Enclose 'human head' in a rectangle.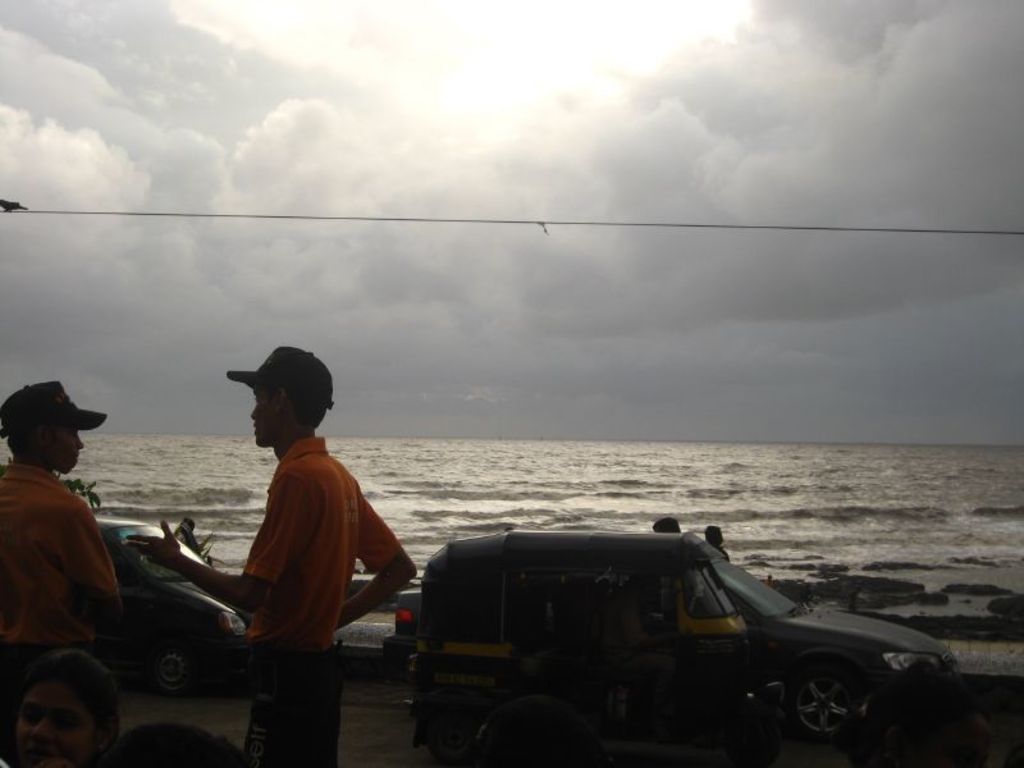
3 662 114 760.
